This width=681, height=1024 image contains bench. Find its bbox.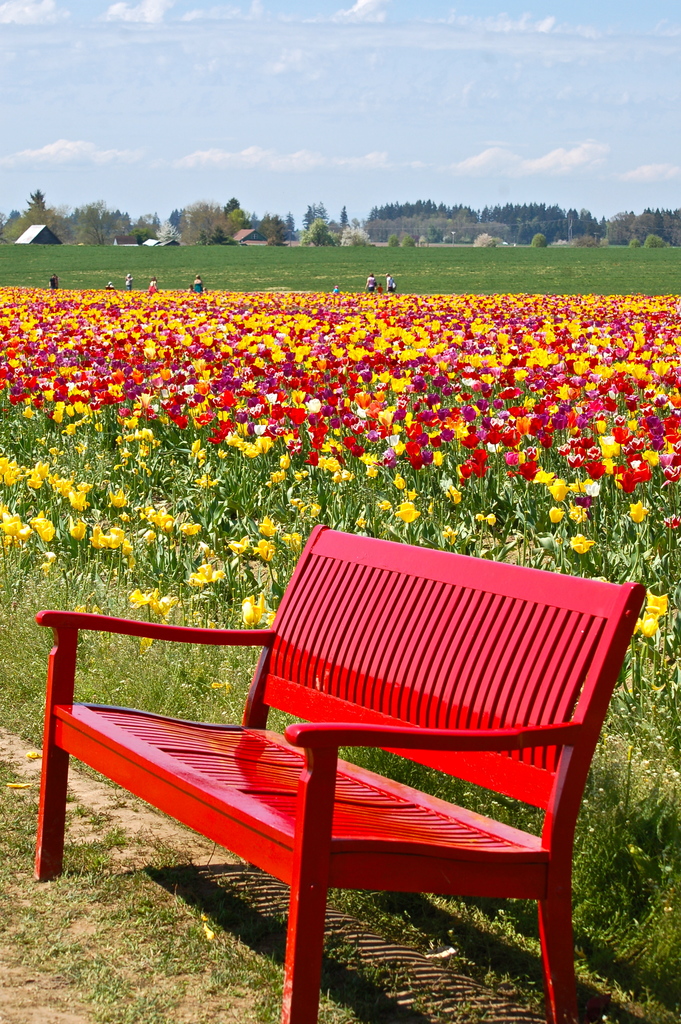
30, 569, 634, 1009.
